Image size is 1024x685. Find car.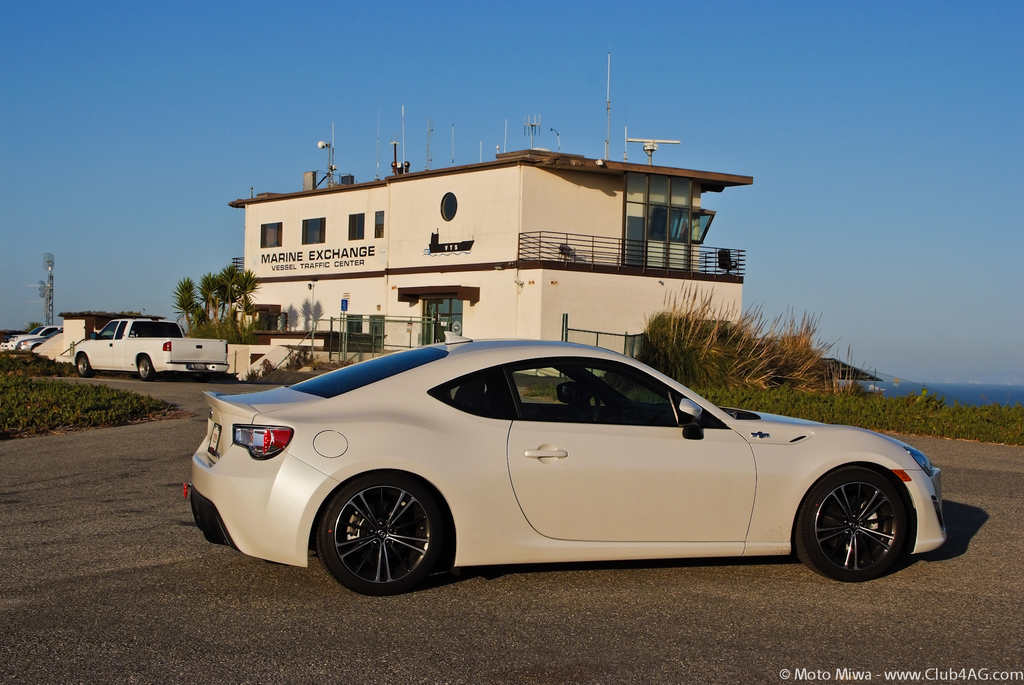
l=191, t=342, r=957, b=592.
